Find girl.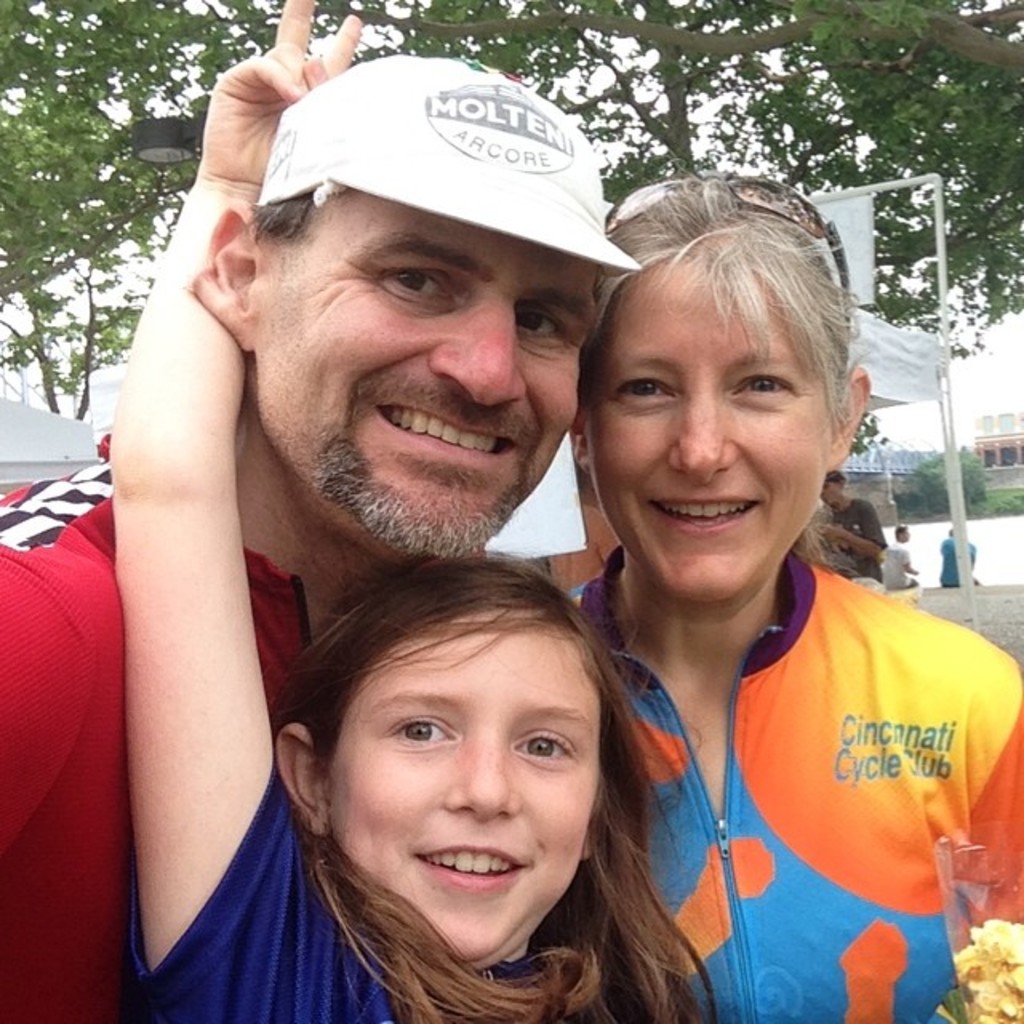
109/0/718/1022.
